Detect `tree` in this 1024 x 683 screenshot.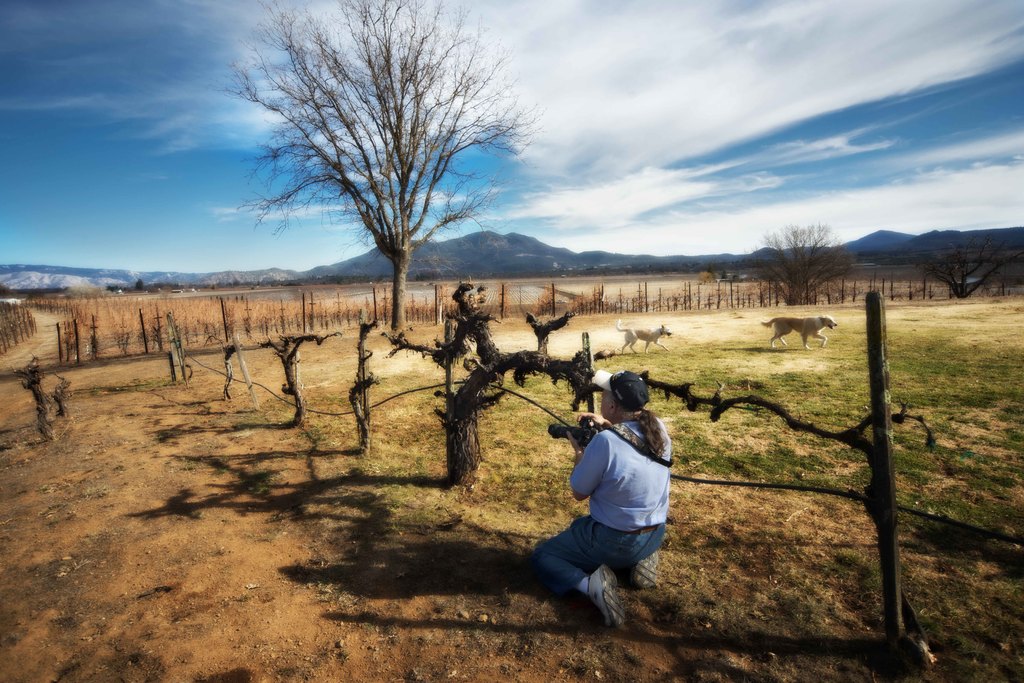
Detection: 924 236 1010 303.
